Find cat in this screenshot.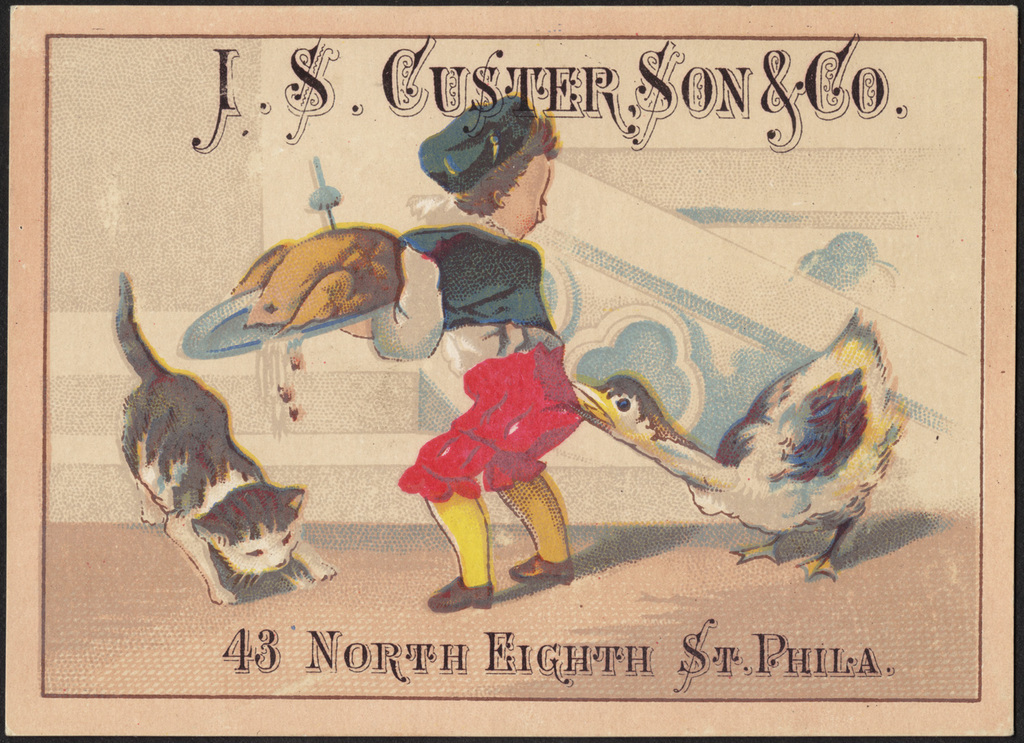
The bounding box for cat is (118,265,336,600).
